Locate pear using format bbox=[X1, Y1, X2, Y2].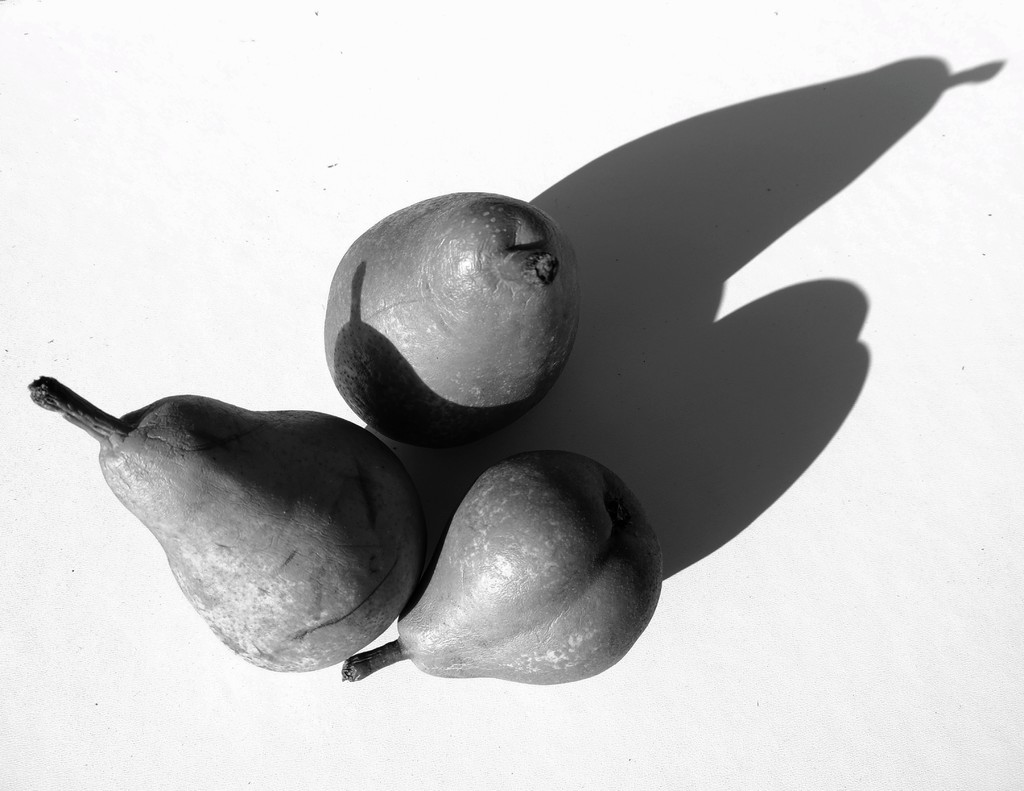
bbox=[346, 446, 664, 689].
